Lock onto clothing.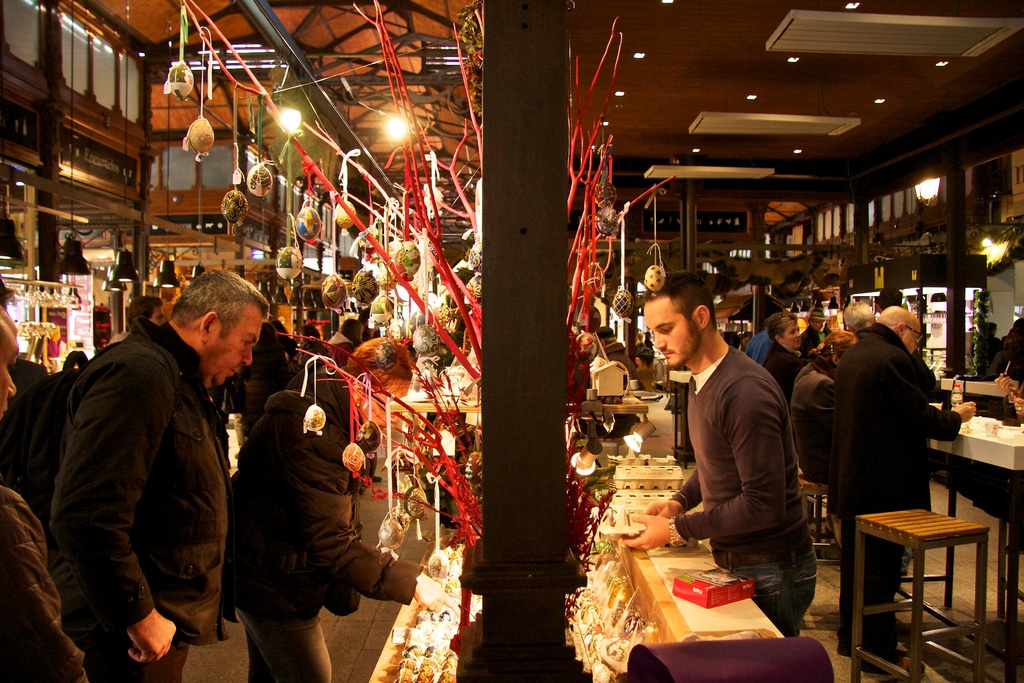
Locked: 218,361,423,682.
